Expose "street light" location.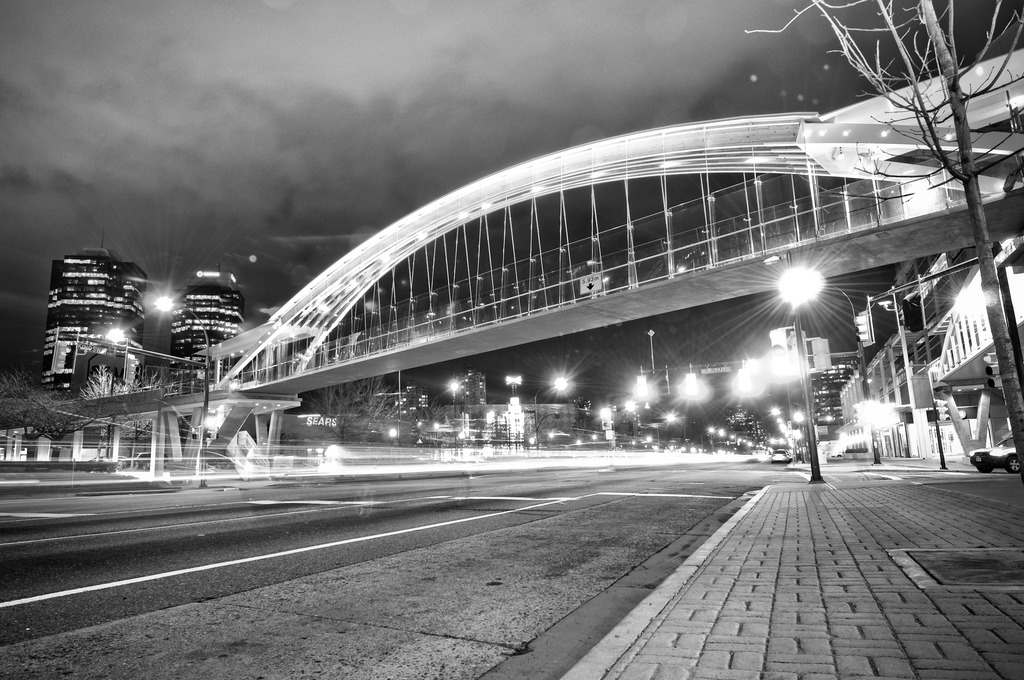
Exposed at 440, 382, 468, 447.
